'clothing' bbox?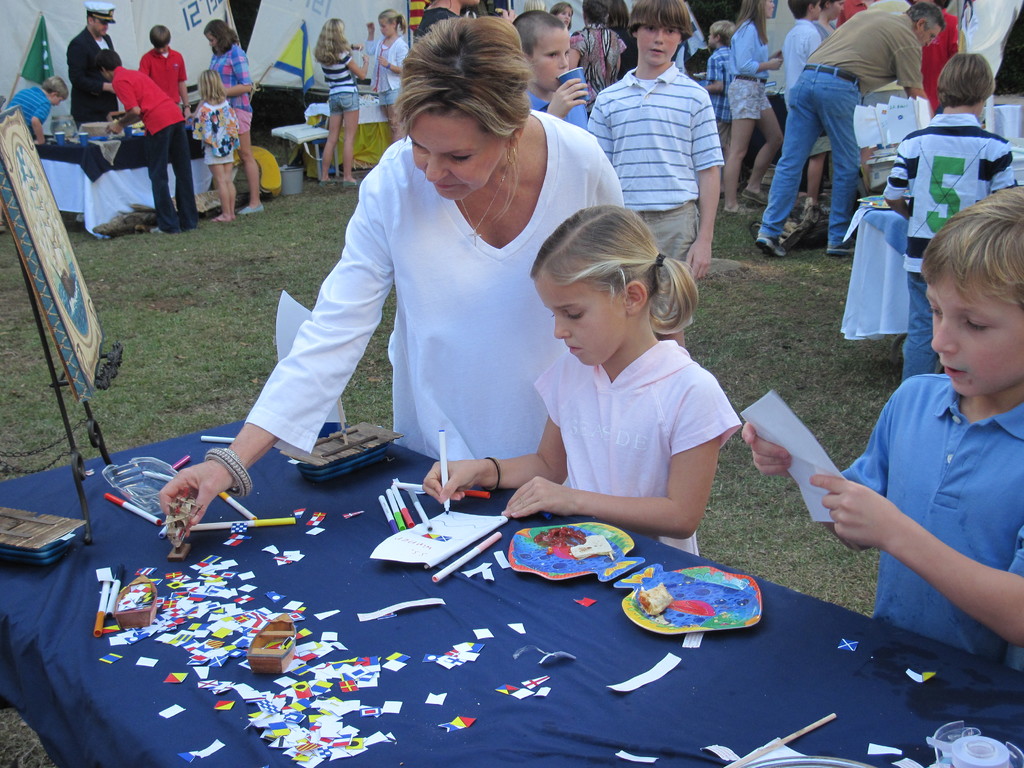
[412,8,460,45]
